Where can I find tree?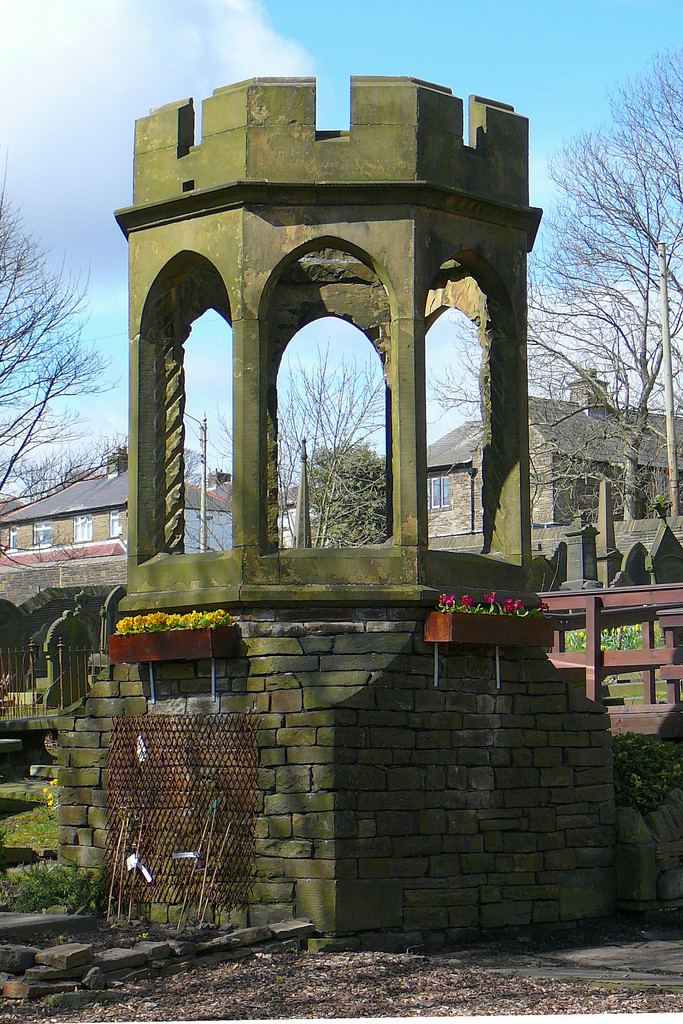
You can find it at x1=525, y1=46, x2=668, y2=596.
